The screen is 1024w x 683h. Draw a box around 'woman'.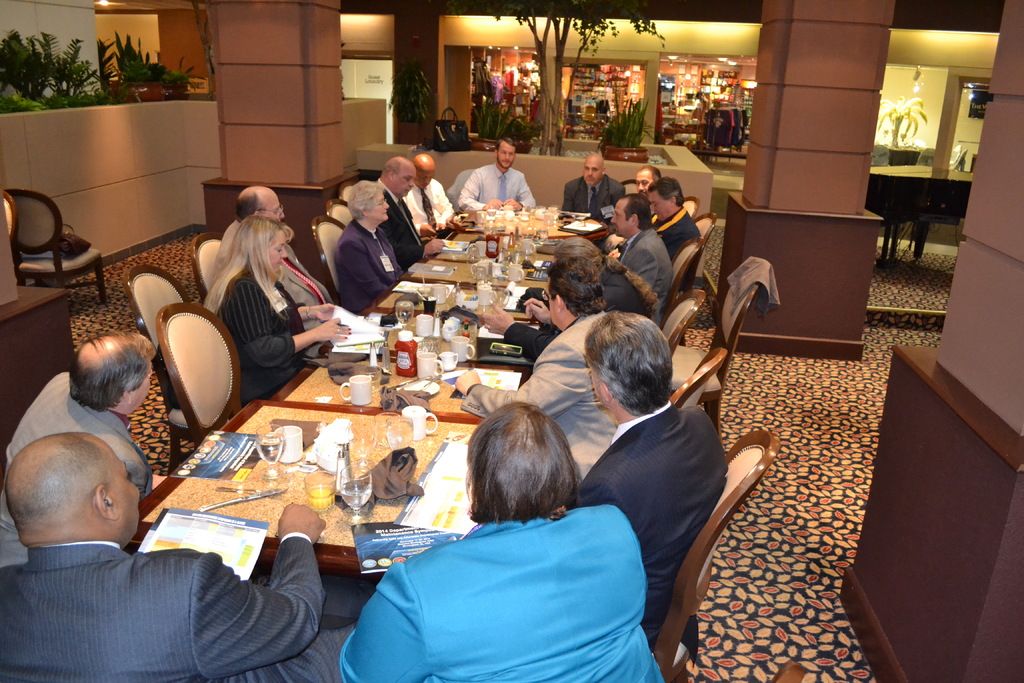
rect(338, 400, 660, 682).
